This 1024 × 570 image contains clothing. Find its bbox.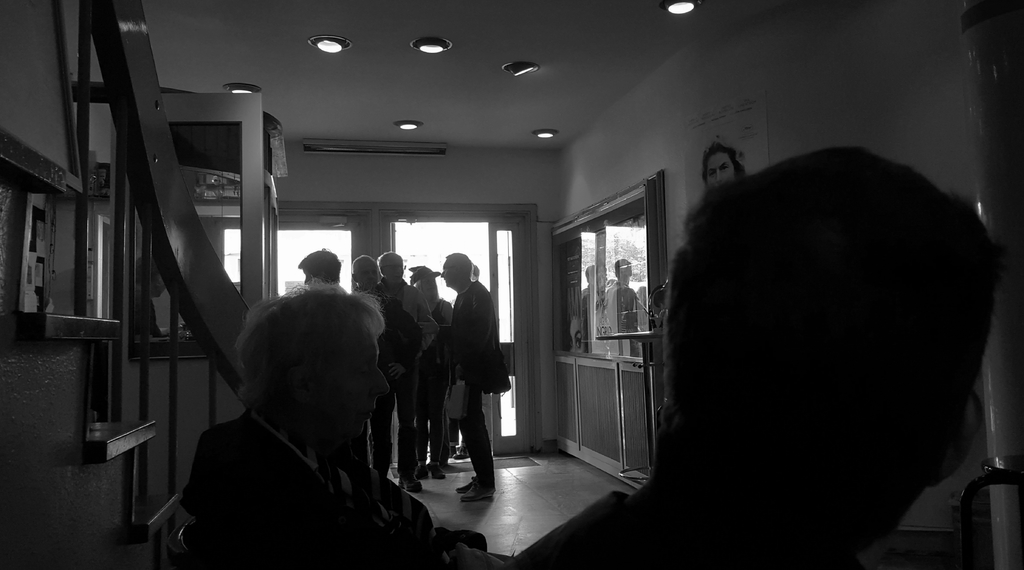
<region>422, 254, 507, 484</region>.
